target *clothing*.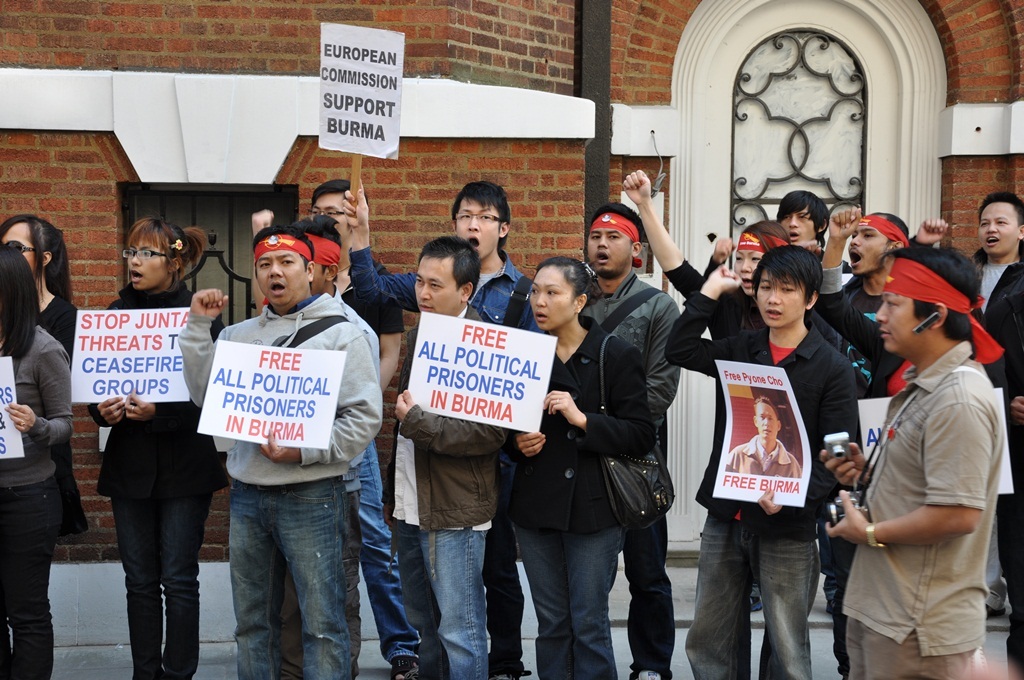
Target region: 355 234 549 674.
